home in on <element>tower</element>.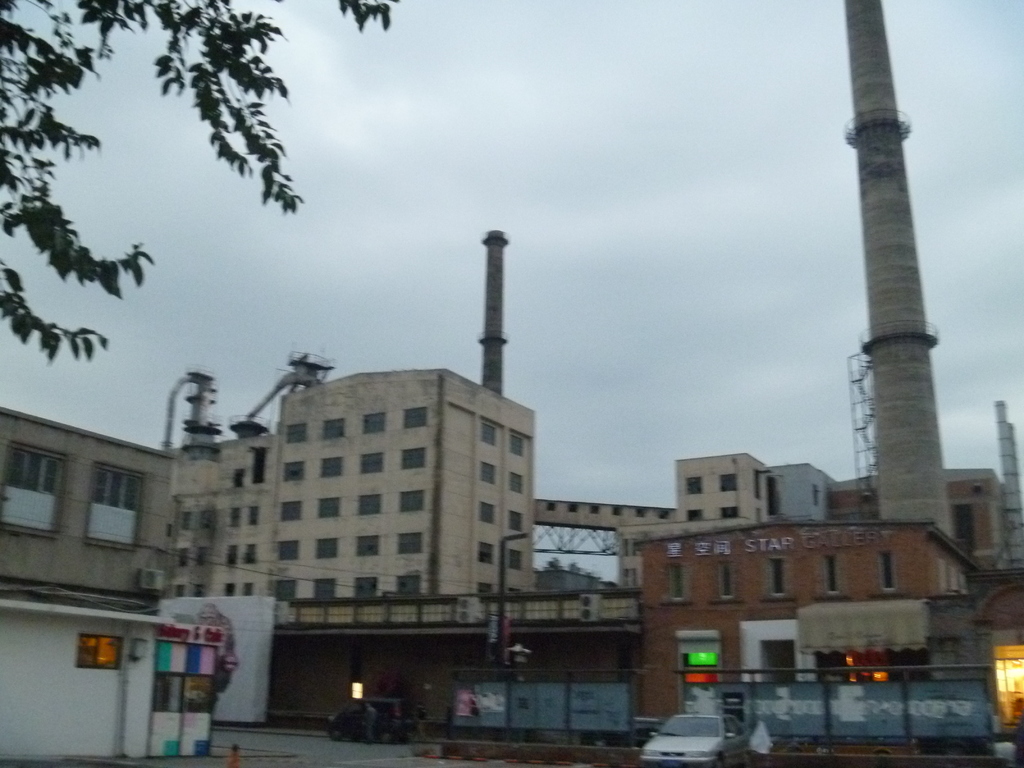
Homed in at region(851, 0, 957, 543).
